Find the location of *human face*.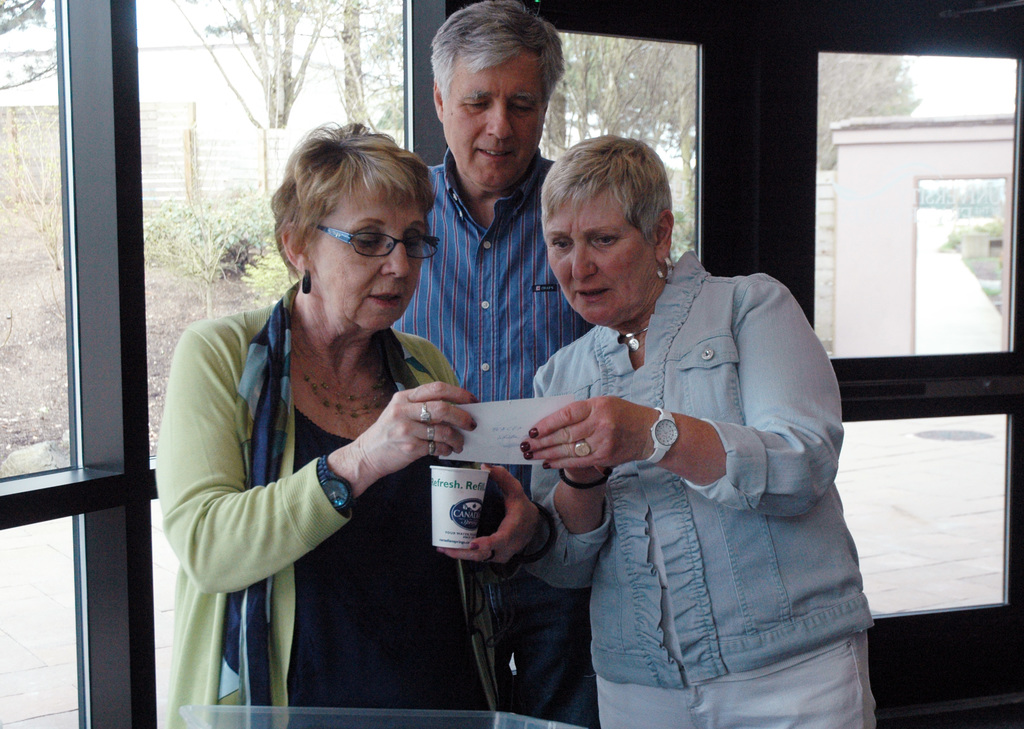
Location: (444,49,545,189).
